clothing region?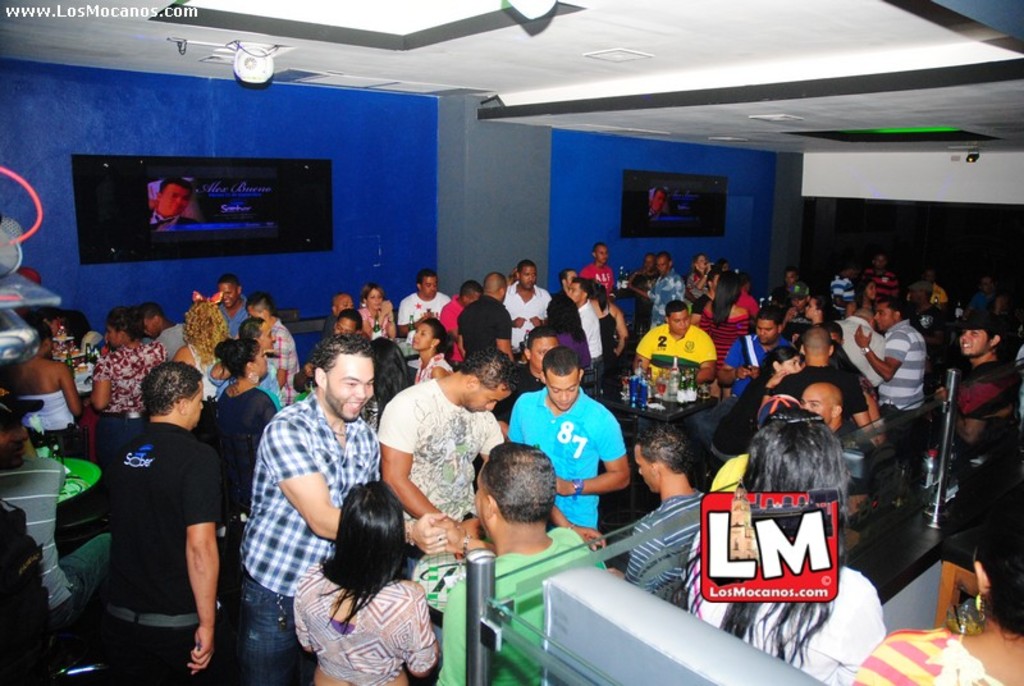
[219, 292, 250, 340]
